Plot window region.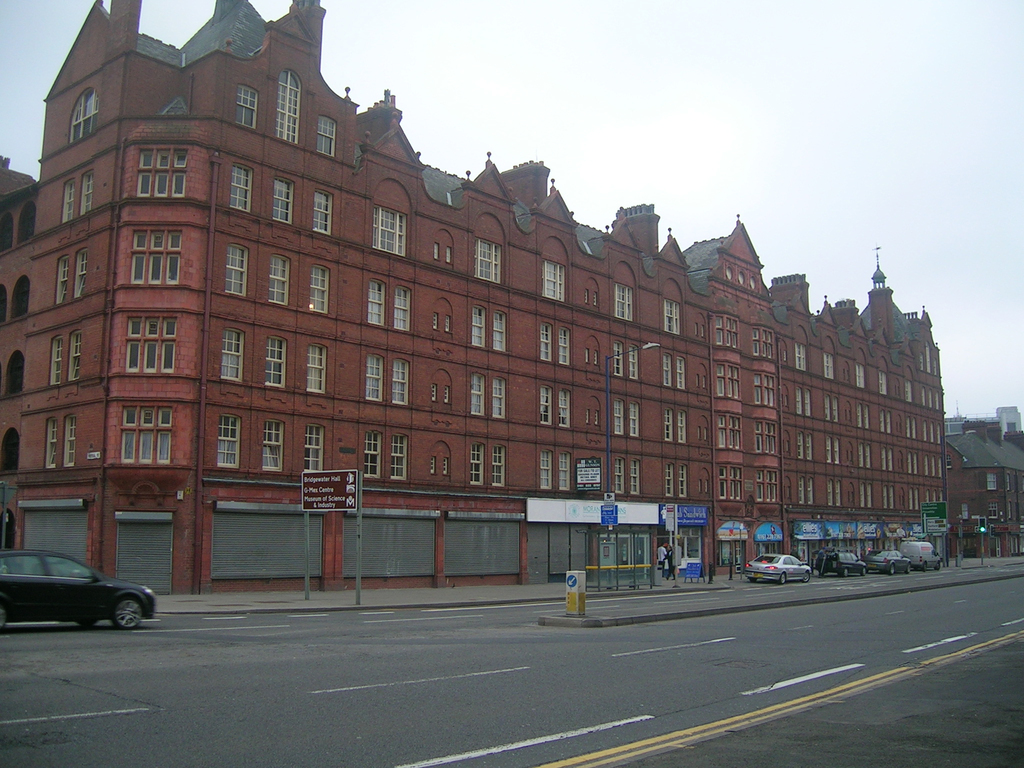
Plotted at 668/465/673/496.
